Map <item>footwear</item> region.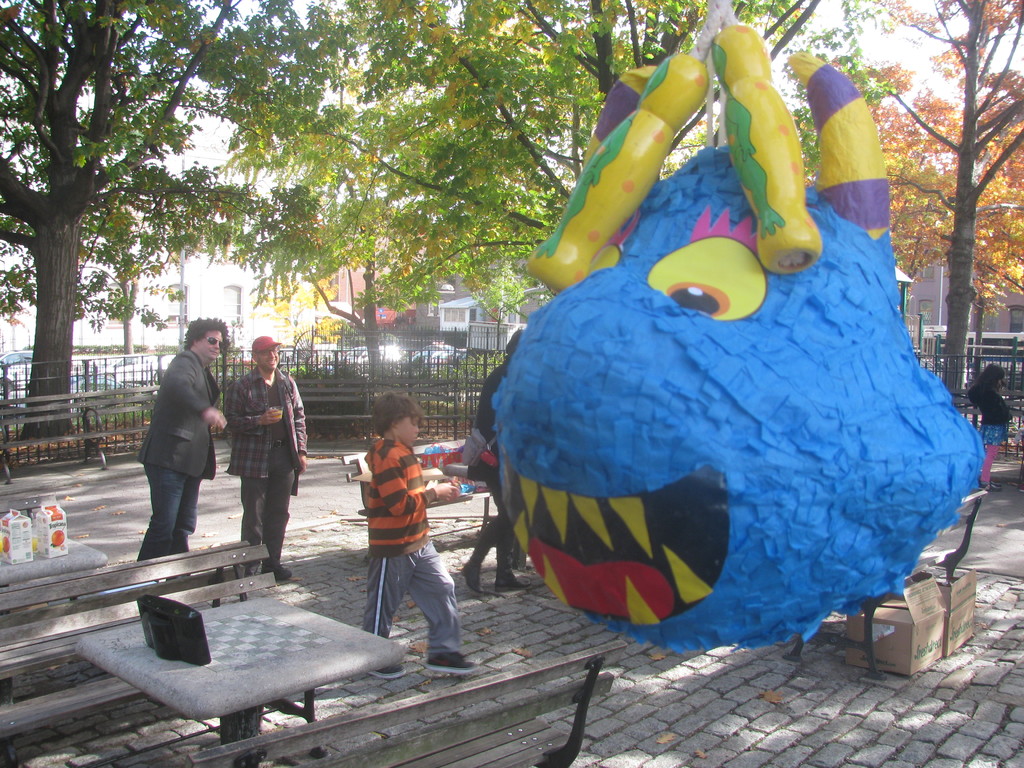
Mapped to [x1=244, y1=572, x2=253, y2=578].
